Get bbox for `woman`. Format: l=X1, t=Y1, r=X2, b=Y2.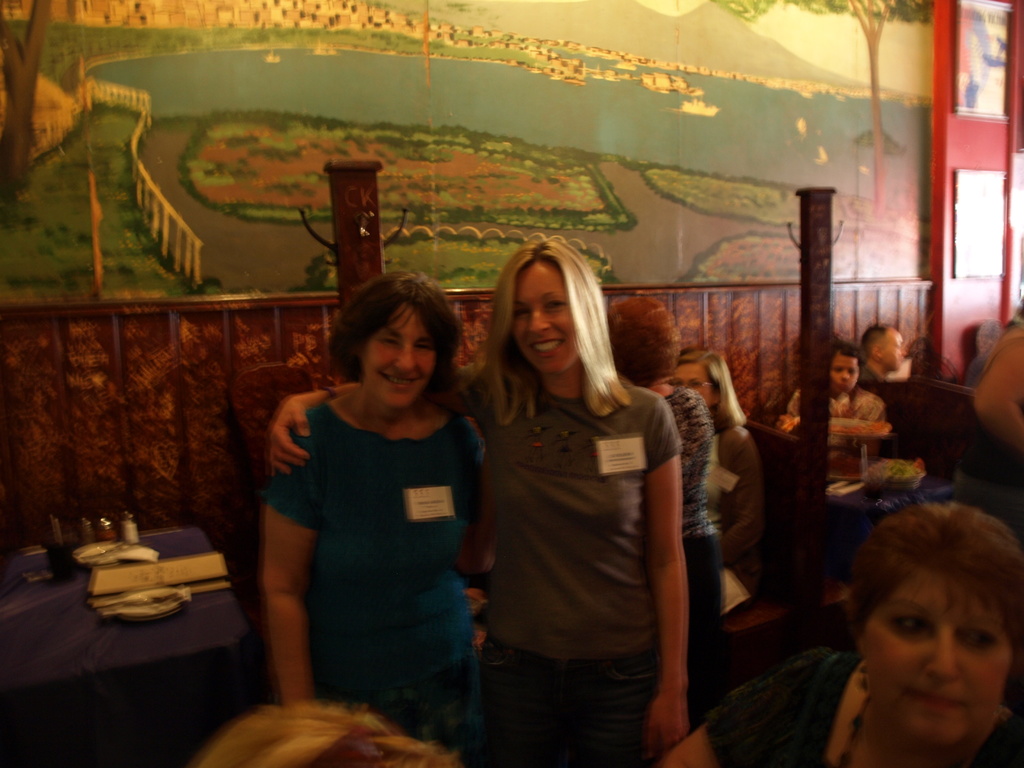
l=657, t=499, r=1023, b=767.
